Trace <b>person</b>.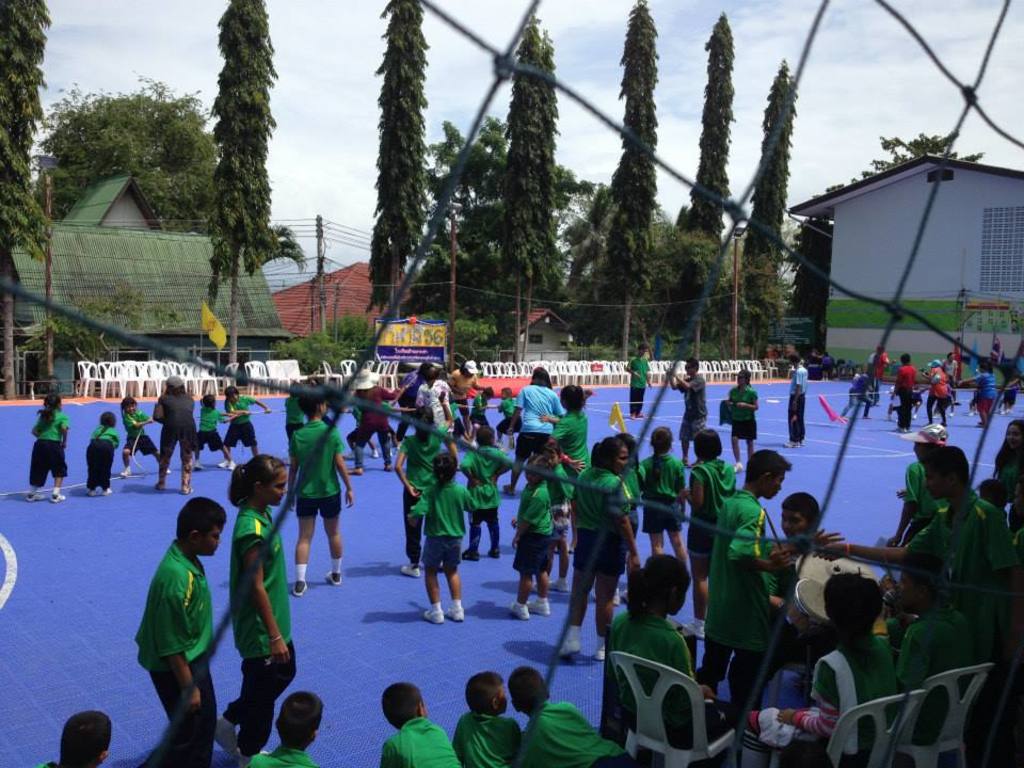
Traced to box=[191, 396, 241, 474].
